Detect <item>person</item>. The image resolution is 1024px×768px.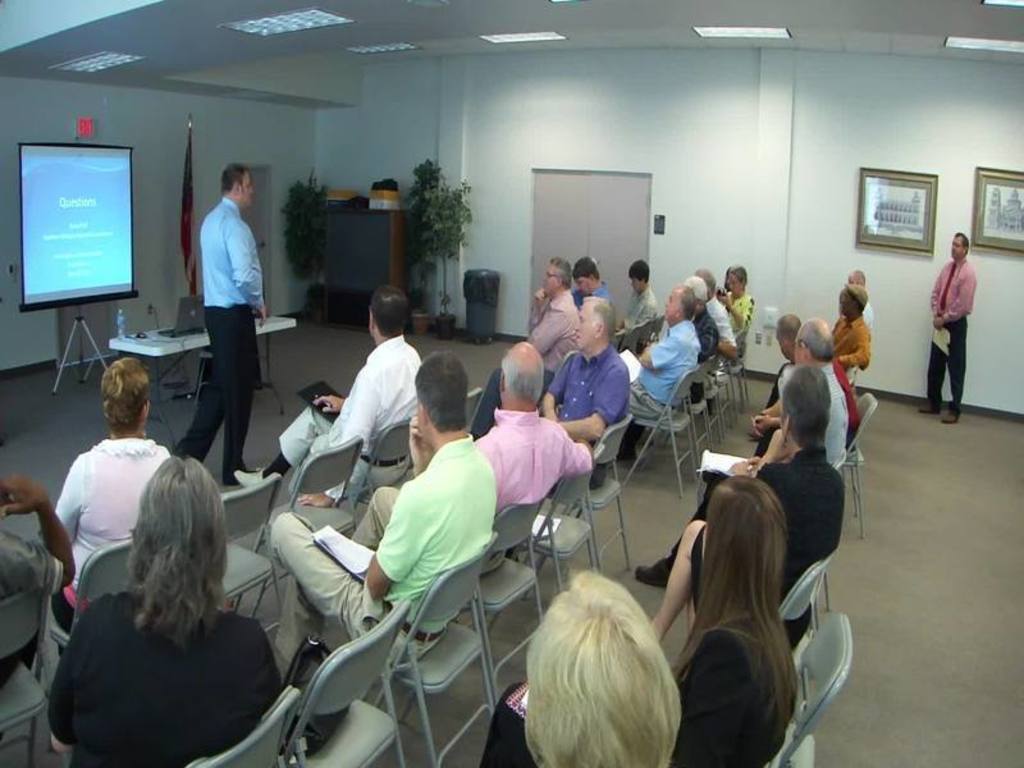
(x1=480, y1=572, x2=678, y2=760).
